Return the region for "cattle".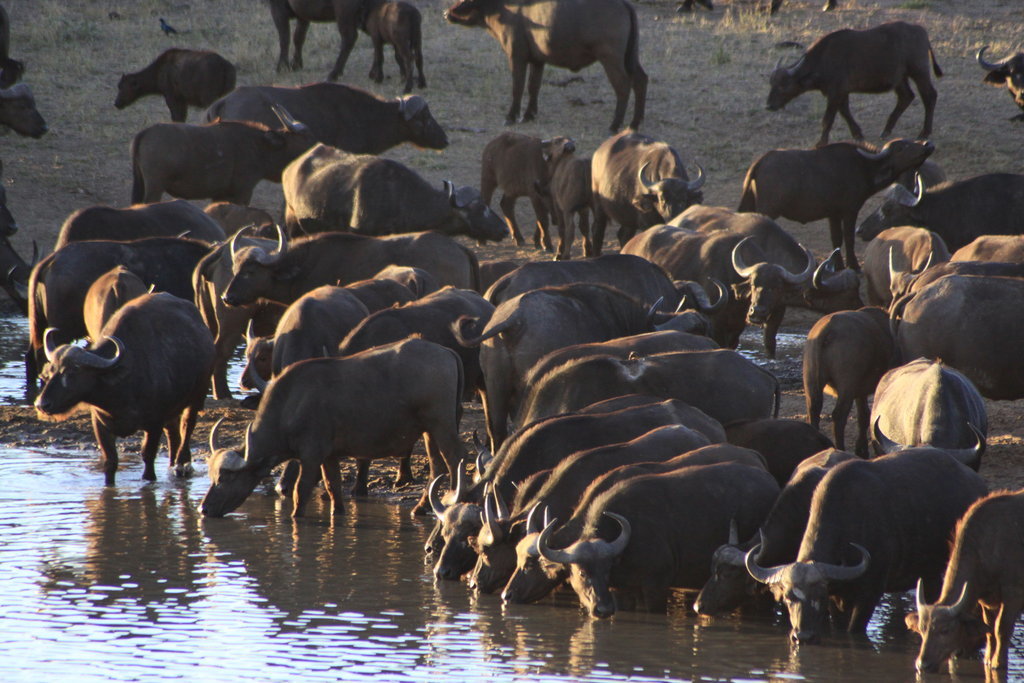
x1=672 y1=209 x2=814 y2=355.
